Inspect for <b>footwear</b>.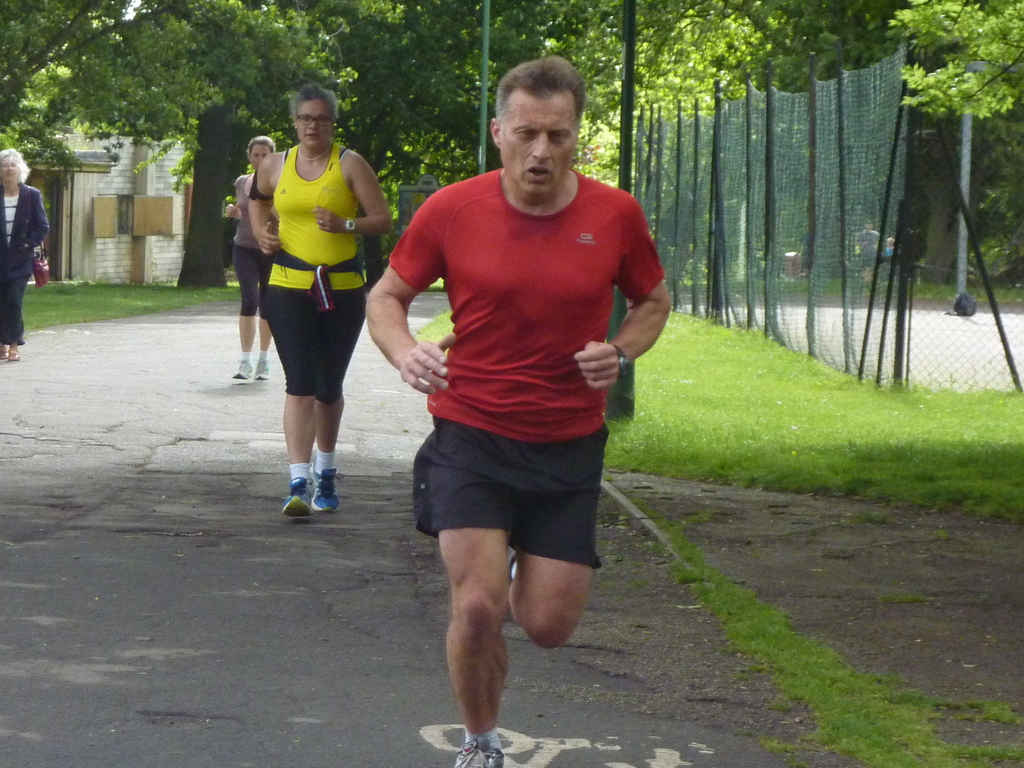
Inspection: 456 731 503 767.
